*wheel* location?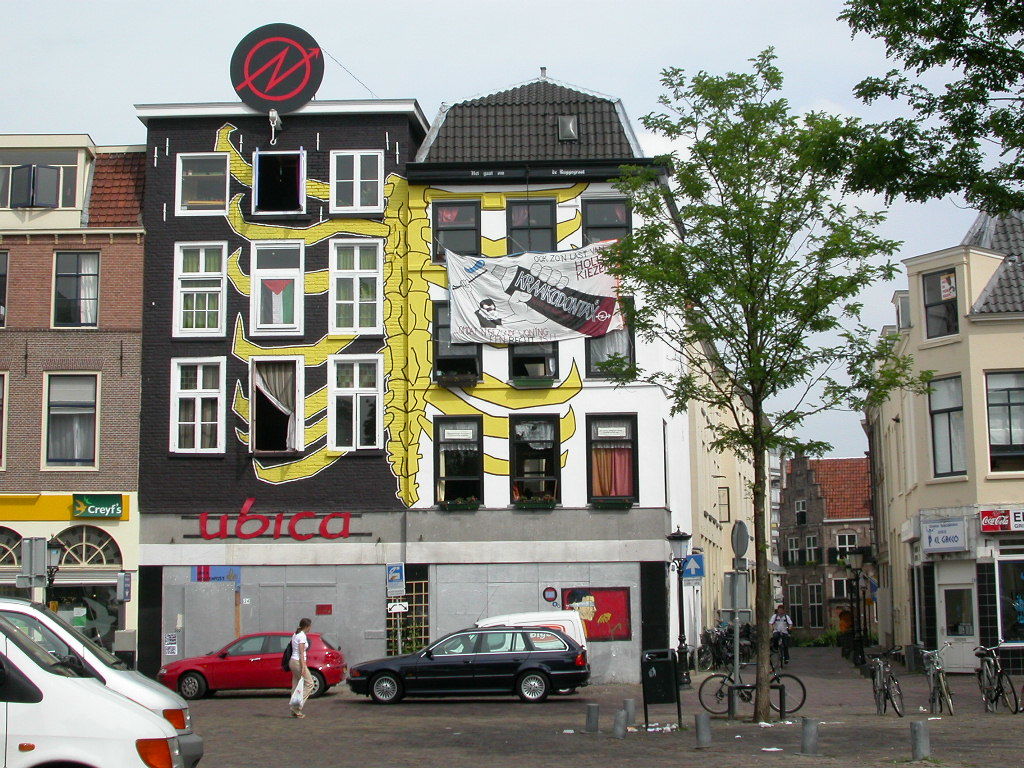
938:669:954:710
